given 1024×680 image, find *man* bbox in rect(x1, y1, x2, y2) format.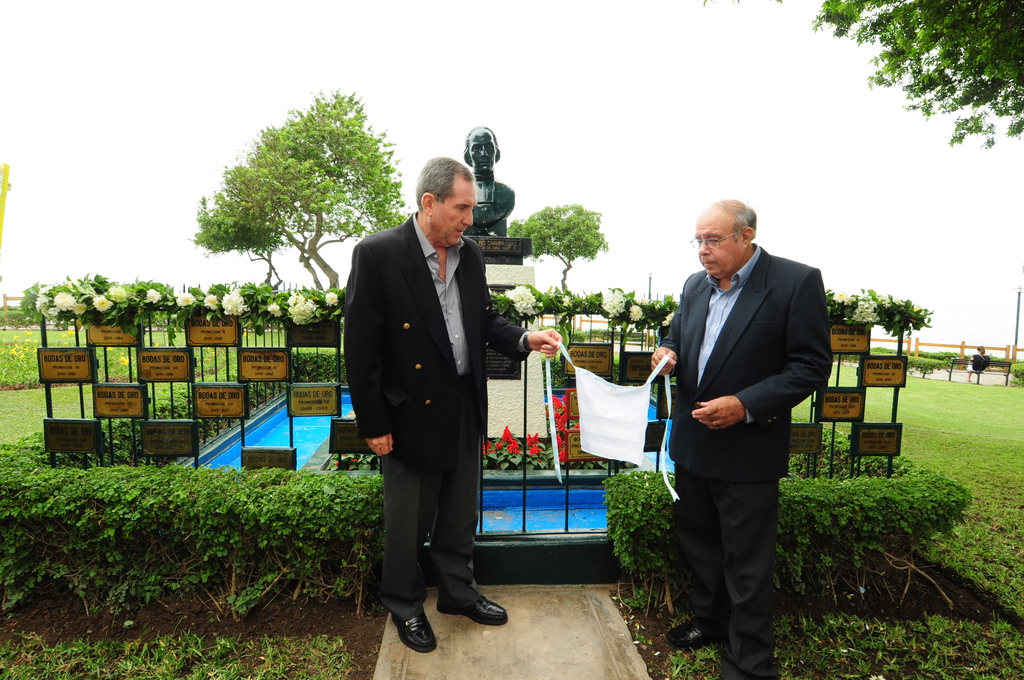
rect(344, 156, 564, 654).
